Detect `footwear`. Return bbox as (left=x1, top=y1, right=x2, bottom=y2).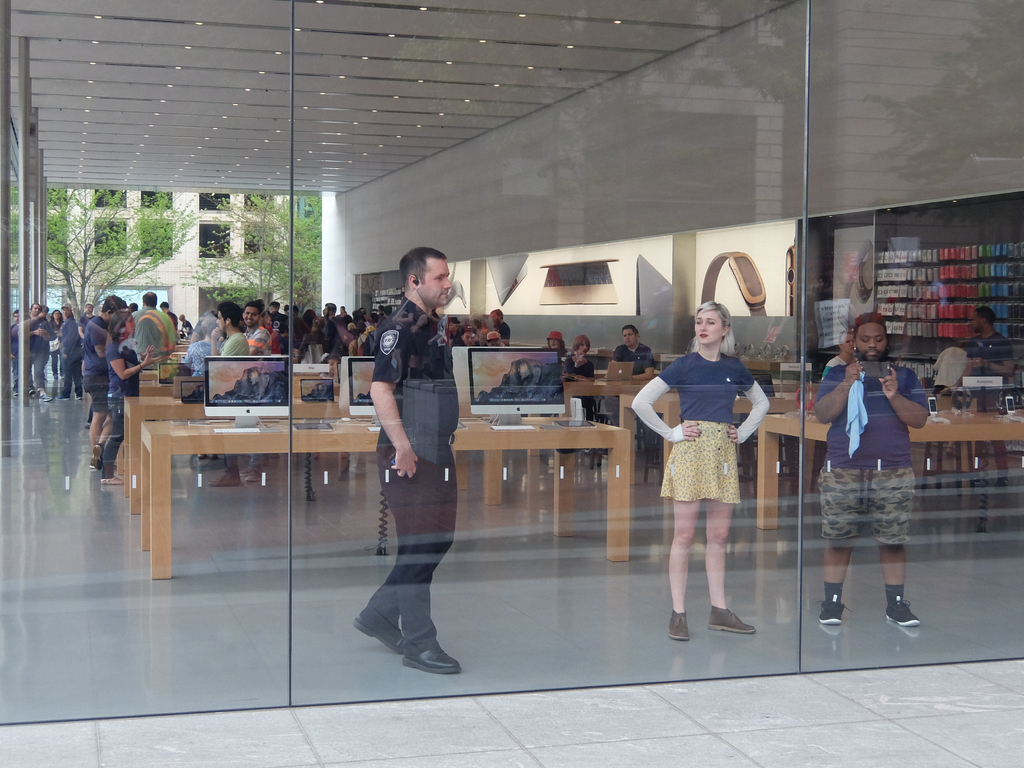
(left=819, top=593, right=843, bottom=633).
